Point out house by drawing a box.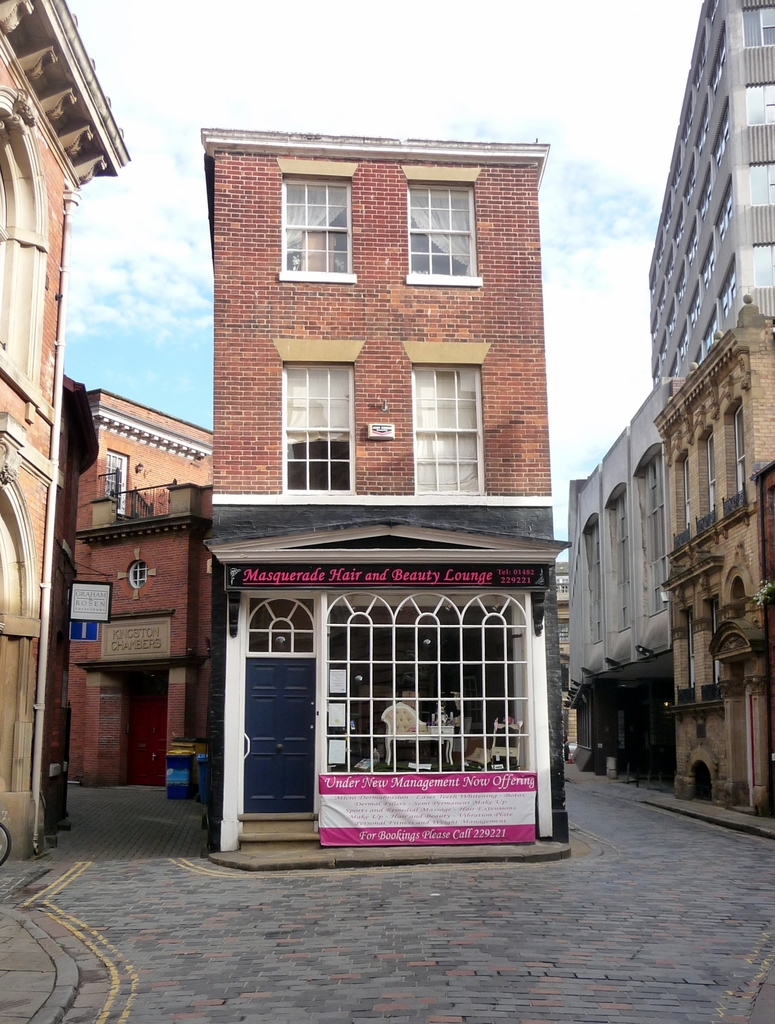
649, 0, 771, 400.
